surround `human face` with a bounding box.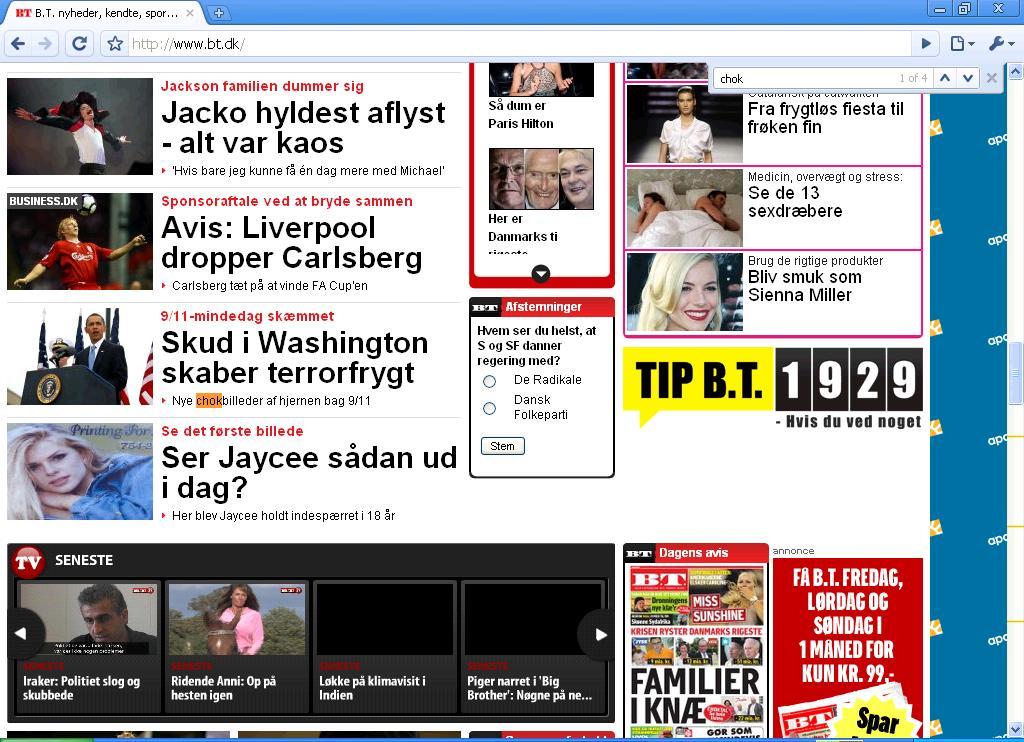
{"left": 668, "top": 259, "right": 719, "bottom": 332}.
